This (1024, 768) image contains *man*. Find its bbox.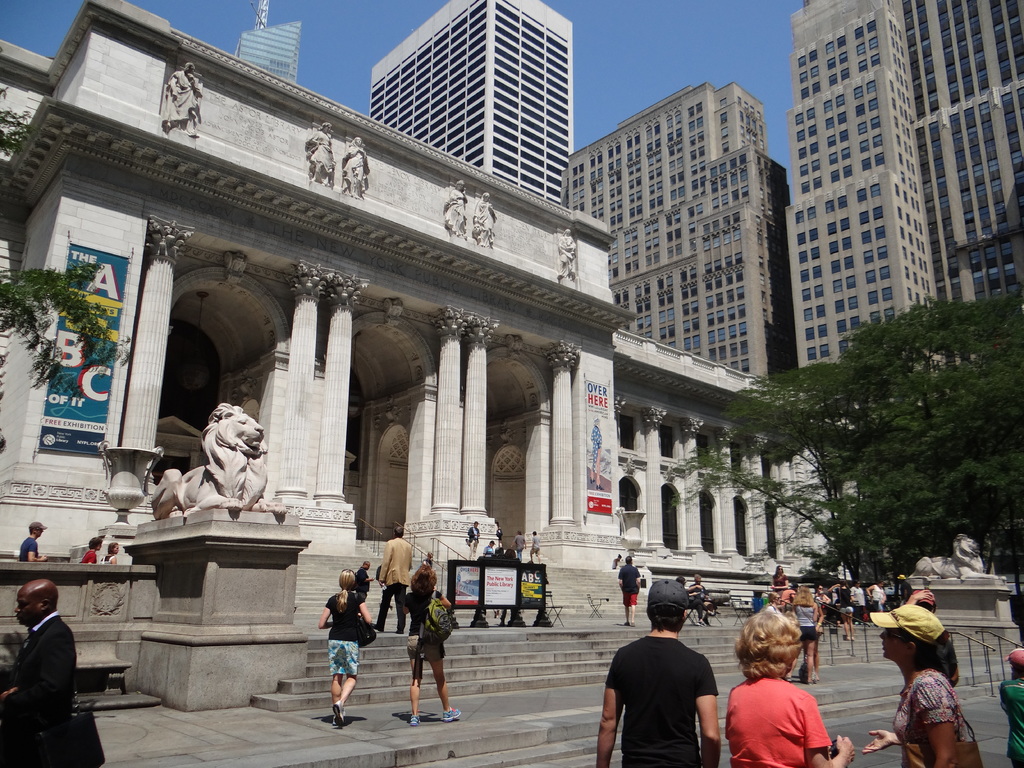
BBox(351, 554, 374, 595).
